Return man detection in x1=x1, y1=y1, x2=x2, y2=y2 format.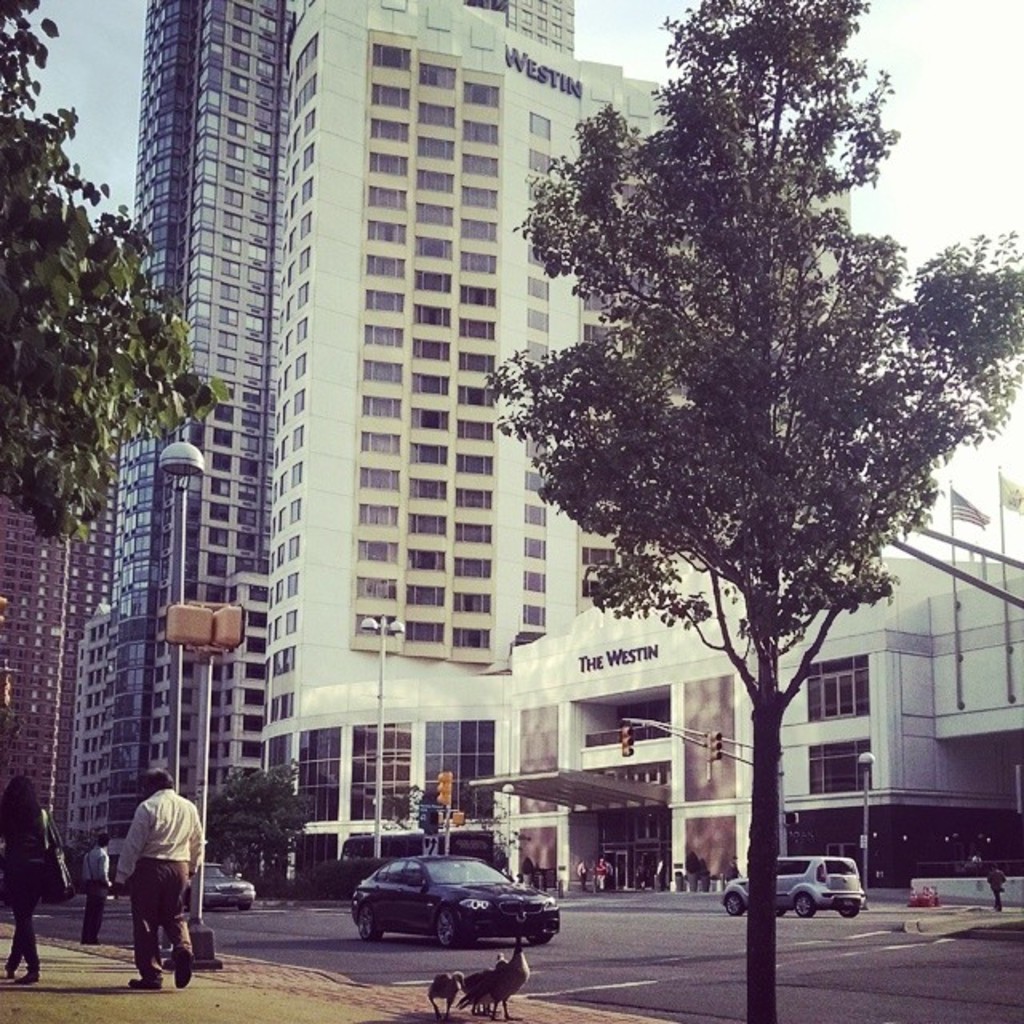
x1=109, y1=773, x2=208, y2=990.
